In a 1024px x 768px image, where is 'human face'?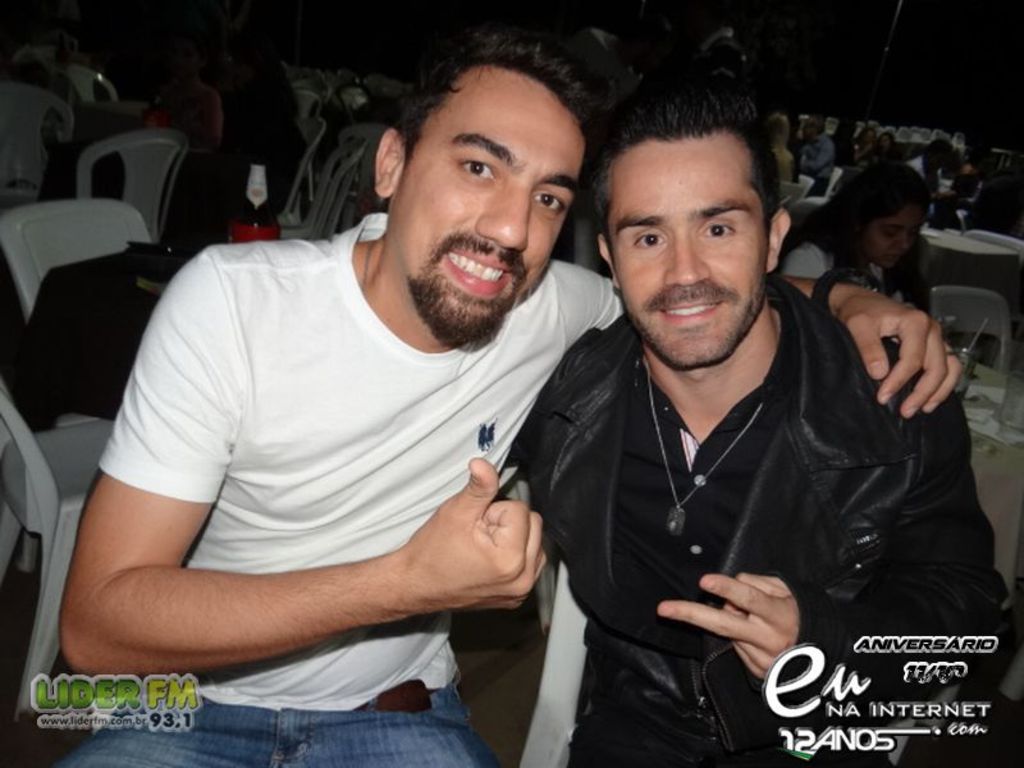
box(605, 124, 767, 371).
